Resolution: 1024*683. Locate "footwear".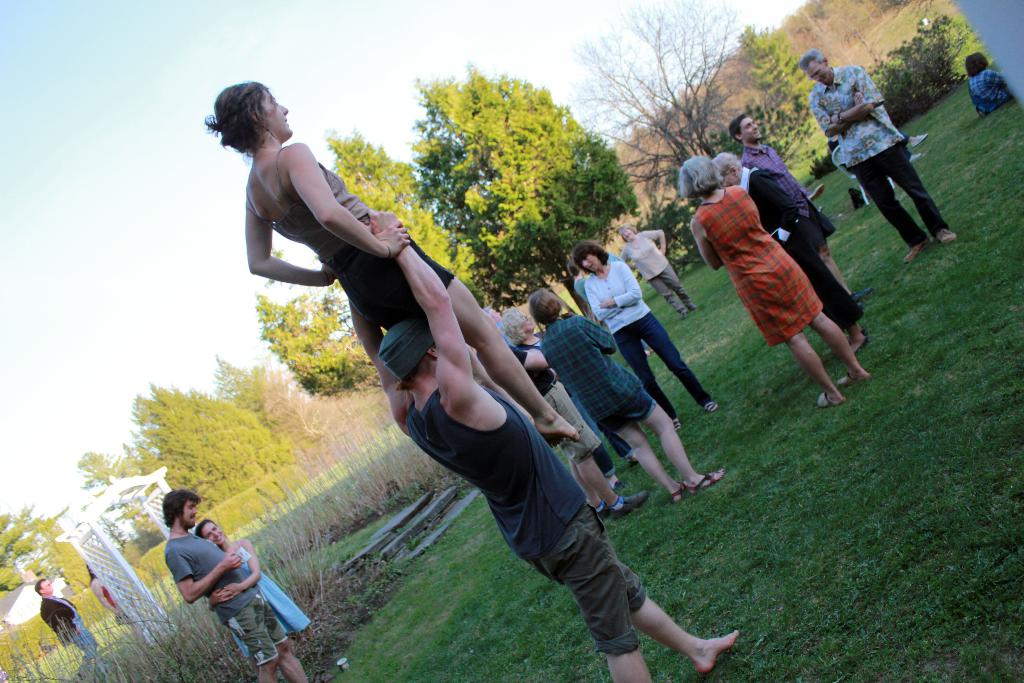
837, 375, 869, 389.
